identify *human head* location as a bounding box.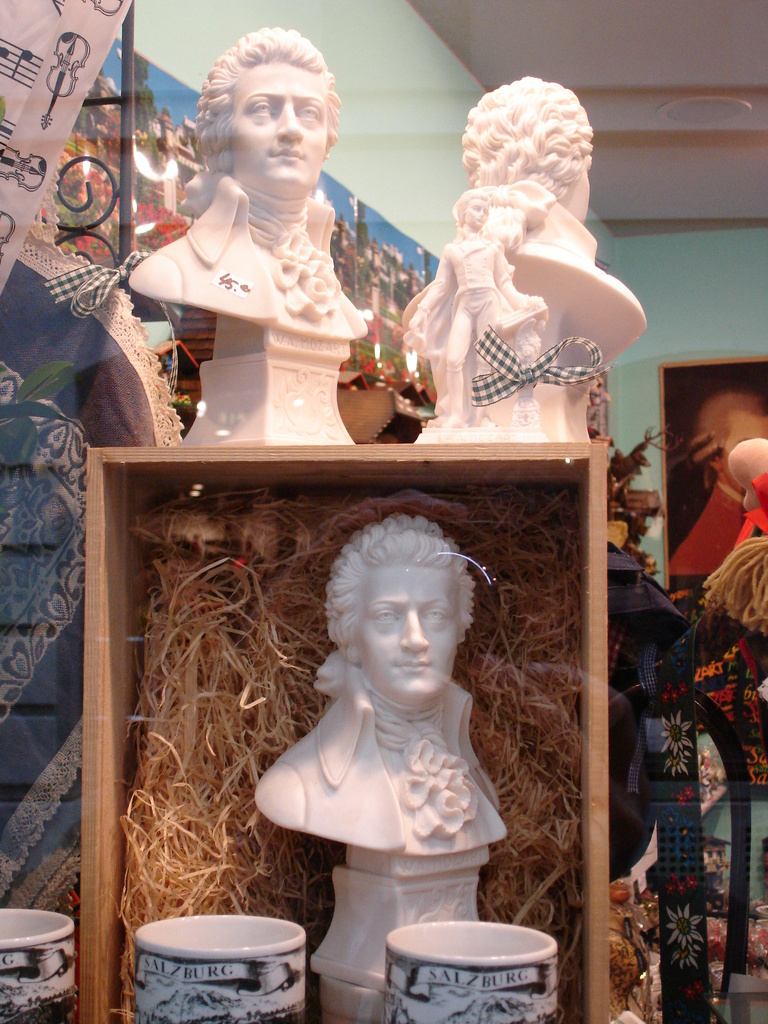
x1=452 y1=191 x2=492 y2=228.
